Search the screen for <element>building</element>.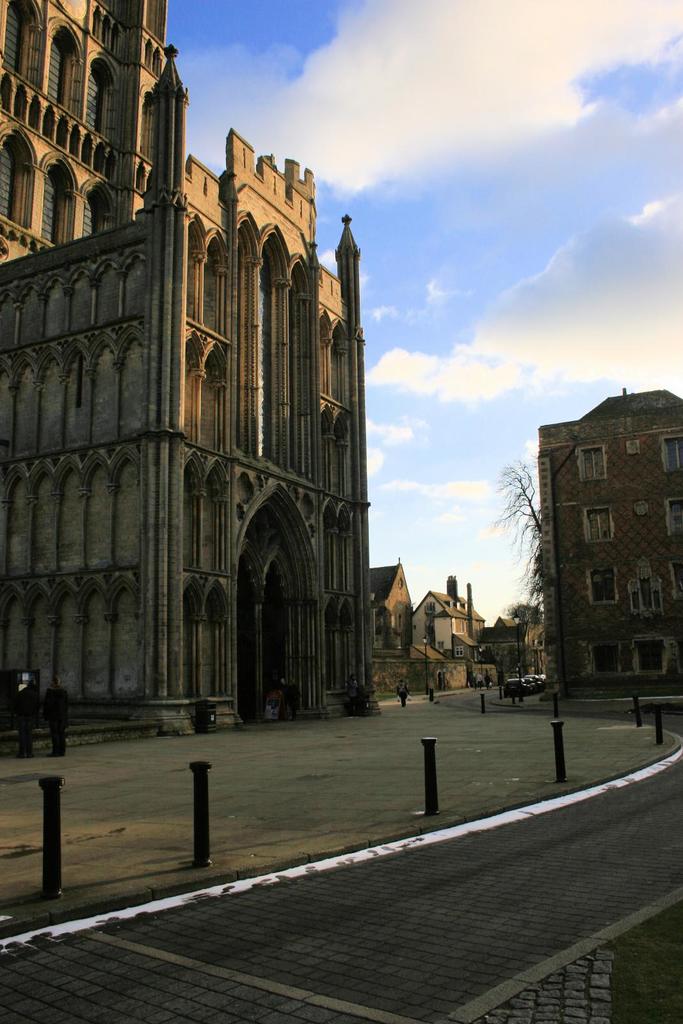
Found at <region>0, 0, 382, 746</region>.
